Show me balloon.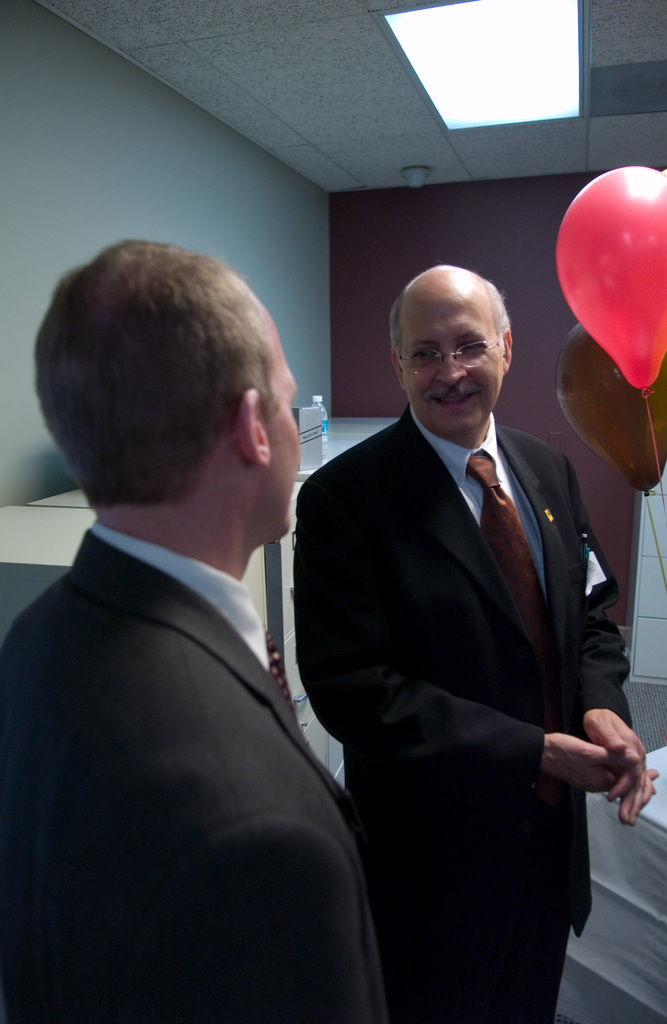
balloon is here: {"x1": 554, "y1": 166, "x2": 666, "y2": 396}.
